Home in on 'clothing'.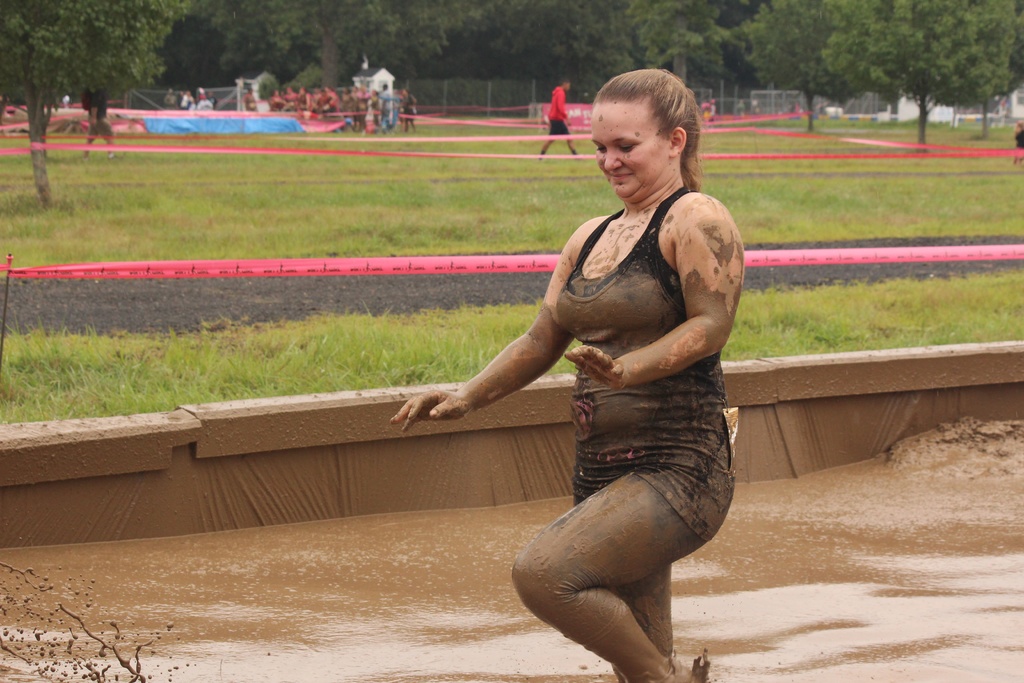
Homed in at <bbox>81, 87, 122, 142</bbox>.
